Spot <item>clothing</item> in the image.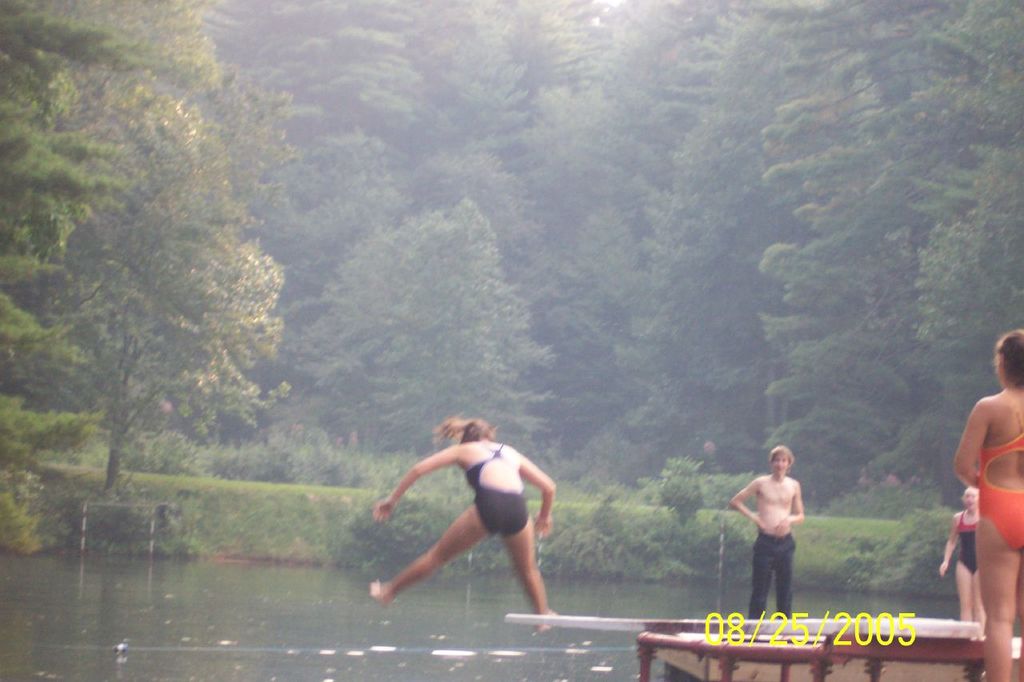
<item>clothing</item> found at pyautogui.locateOnScreen(952, 516, 976, 576).
